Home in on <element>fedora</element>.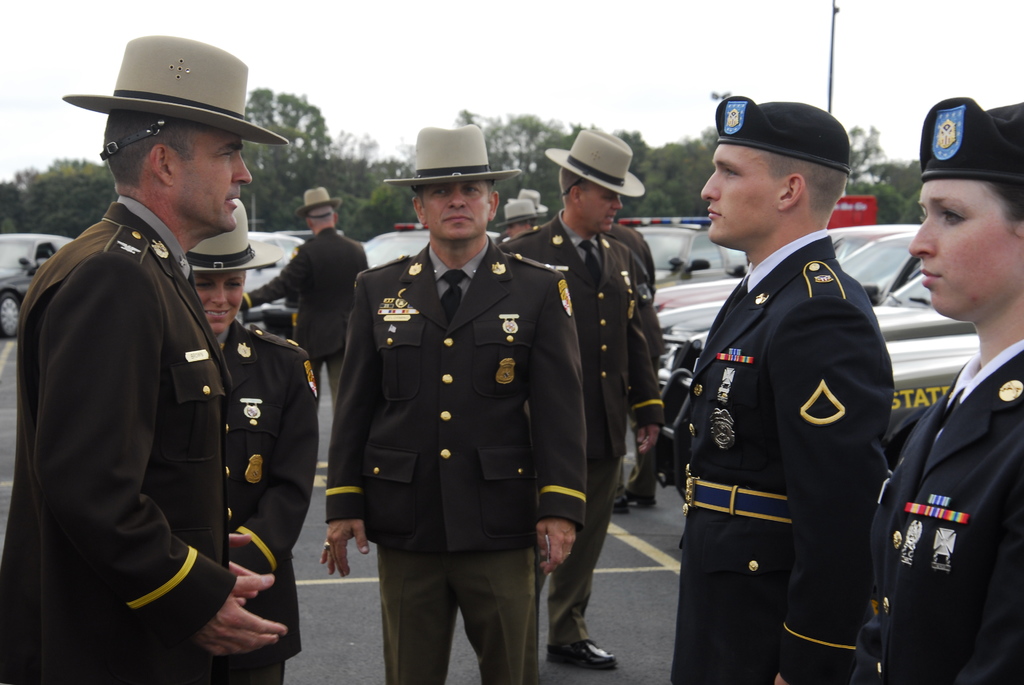
Homed in at l=63, t=33, r=287, b=163.
